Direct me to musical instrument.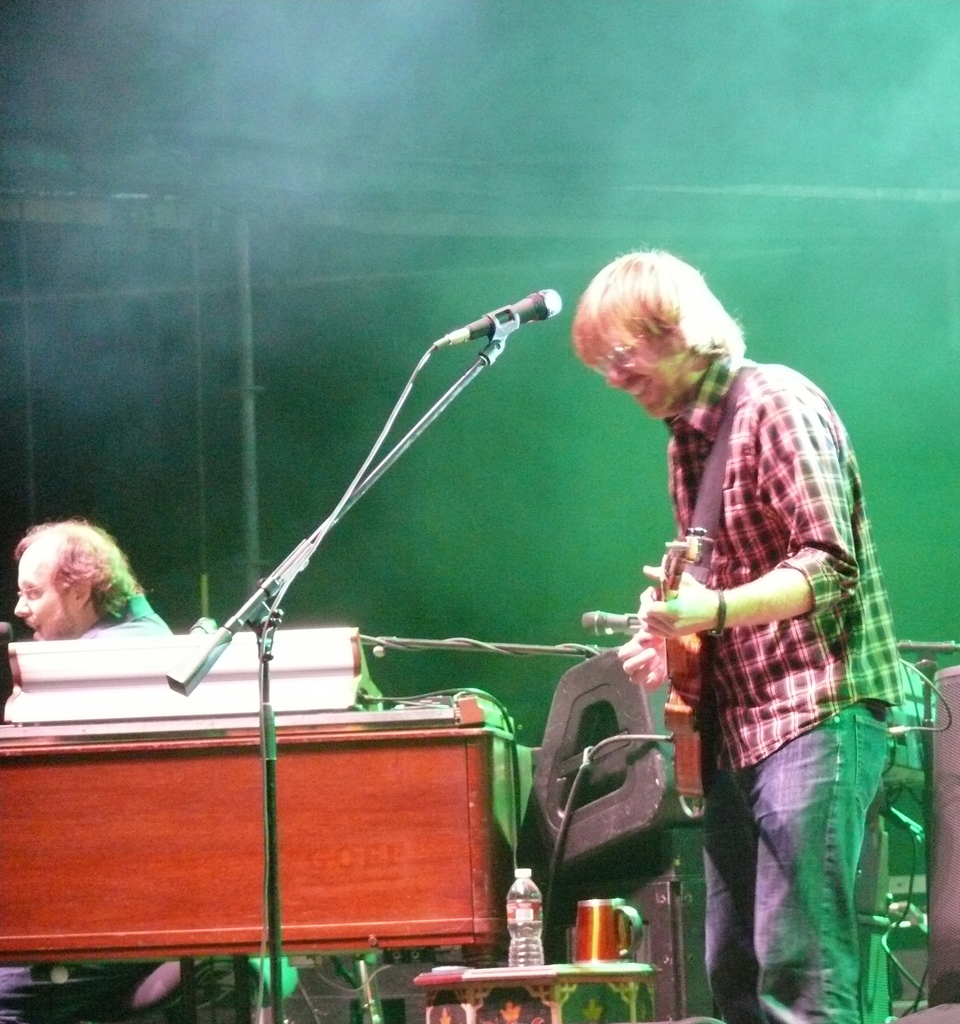
Direction: detection(669, 519, 750, 809).
